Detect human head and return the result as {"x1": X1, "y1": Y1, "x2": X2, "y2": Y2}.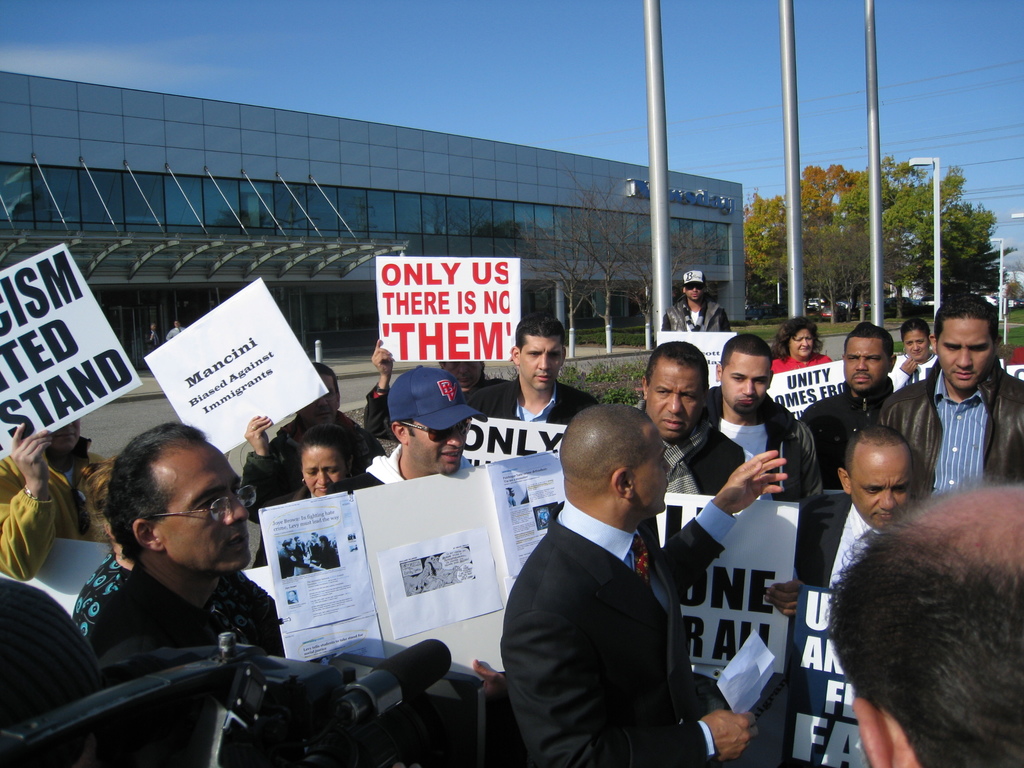
{"x1": 174, "y1": 321, "x2": 183, "y2": 332}.
